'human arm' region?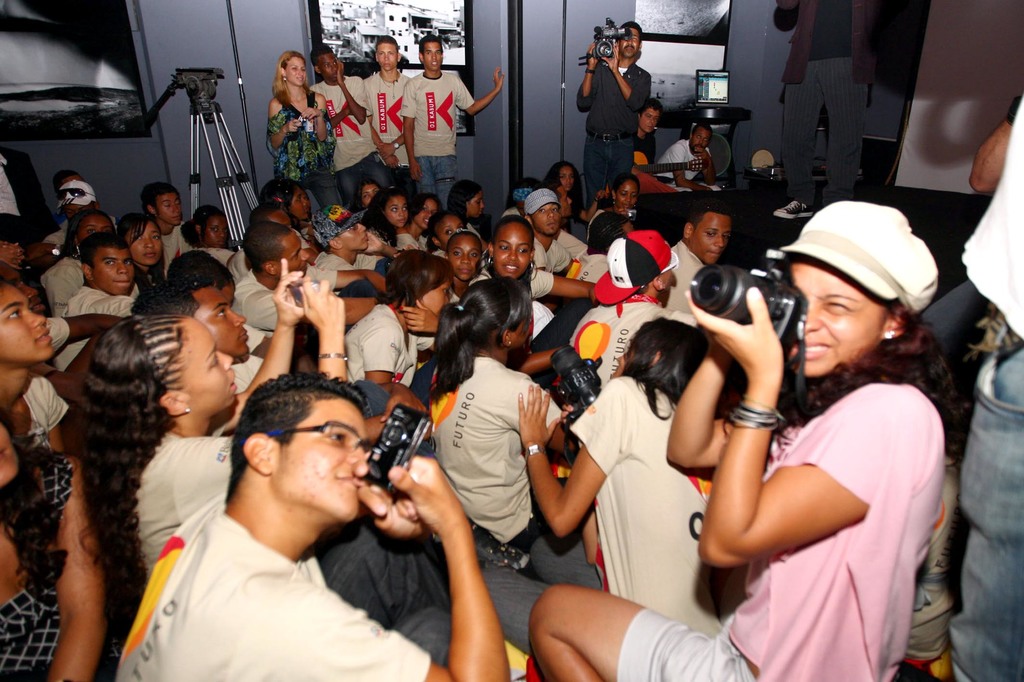
[left=448, top=63, right=509, bottom=118]
